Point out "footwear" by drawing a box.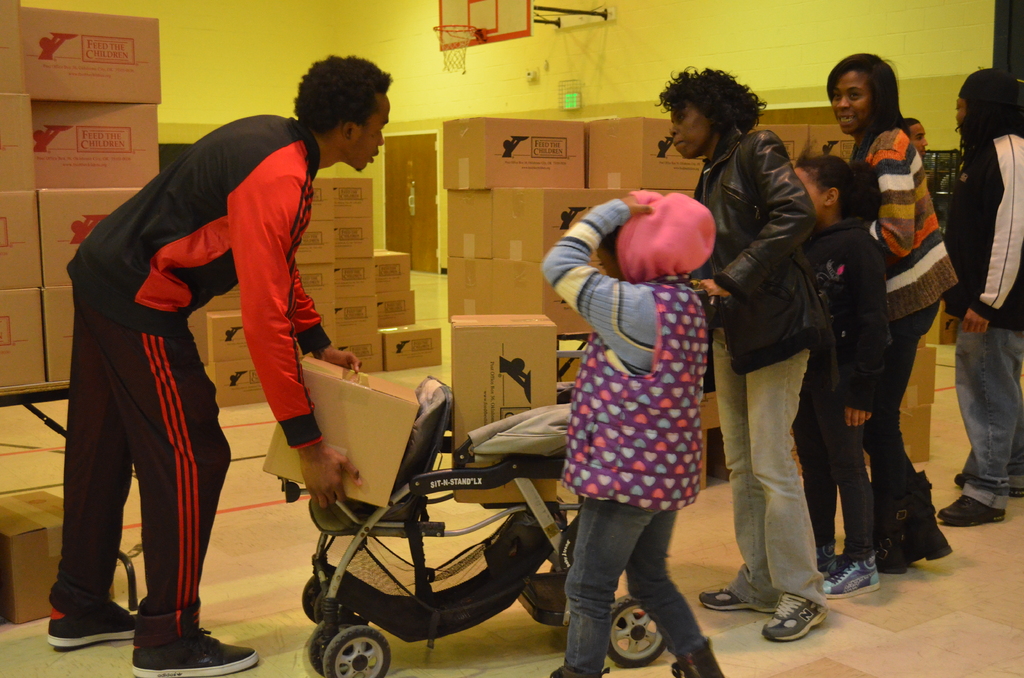
(760,594,824,645).
